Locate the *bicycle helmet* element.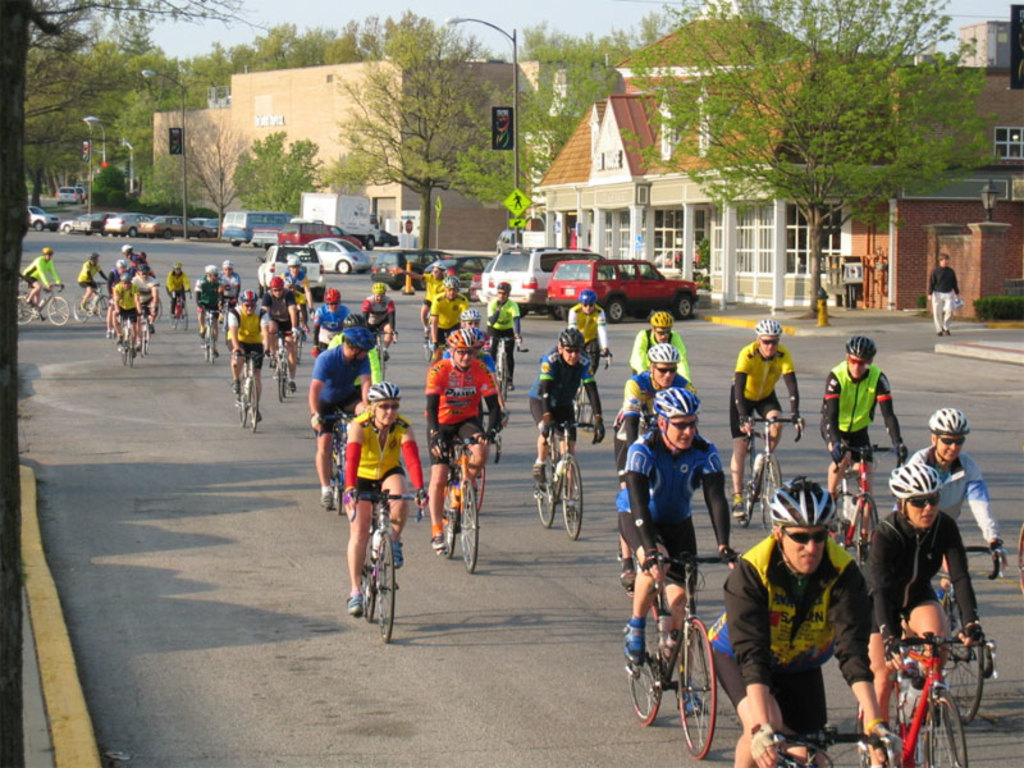
Element bbox: box=[443, 274, 461, 288].
